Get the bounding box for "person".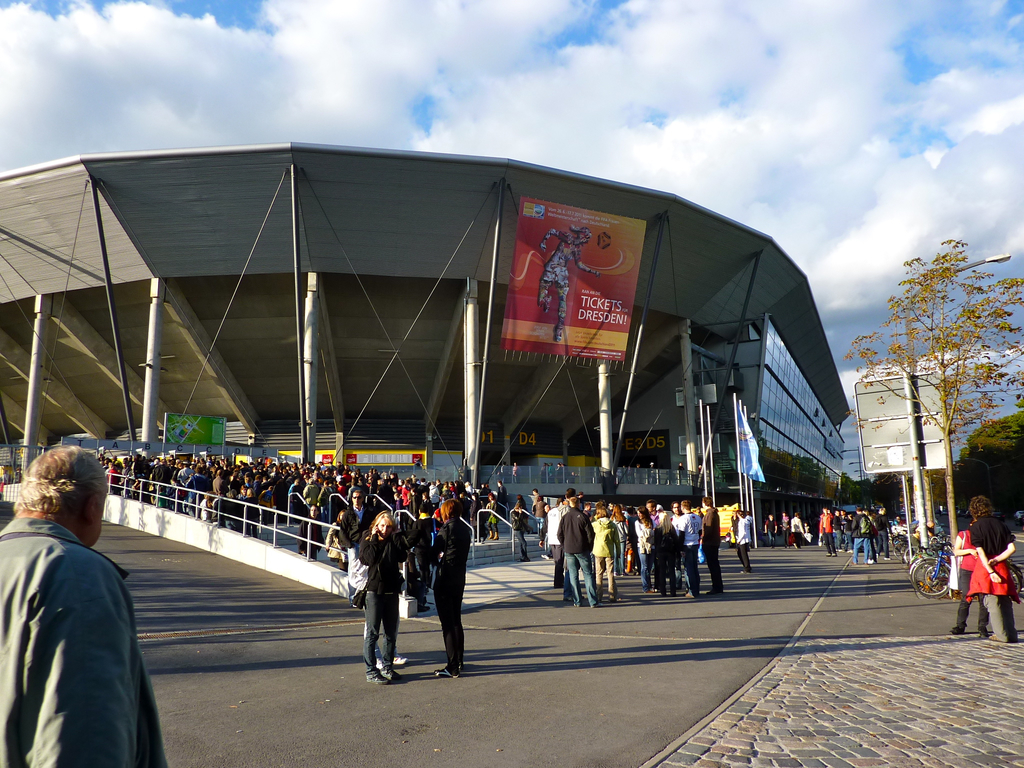
950 500 990 639.
